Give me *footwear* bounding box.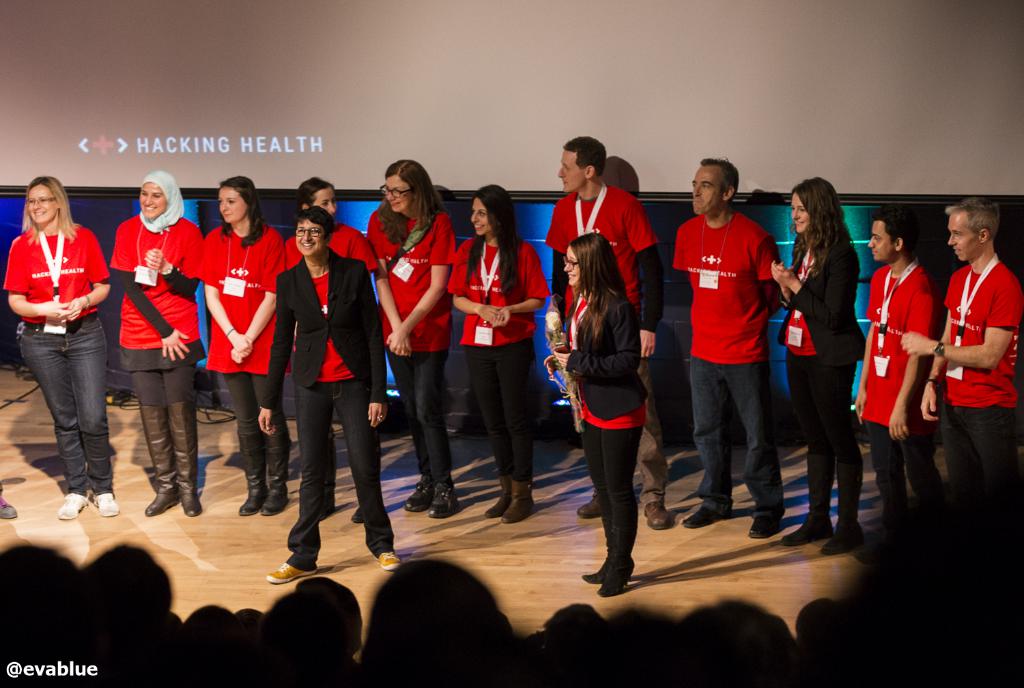
[left=174, top=403, right=204, bottom=517].
